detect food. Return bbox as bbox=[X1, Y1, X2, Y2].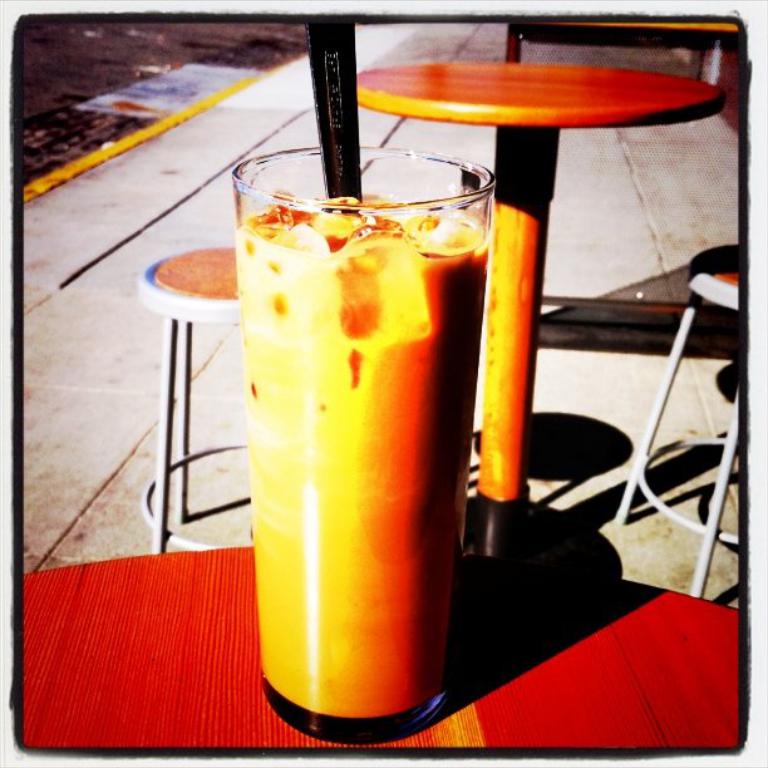
bbox=[226, 158, 486, 675].
